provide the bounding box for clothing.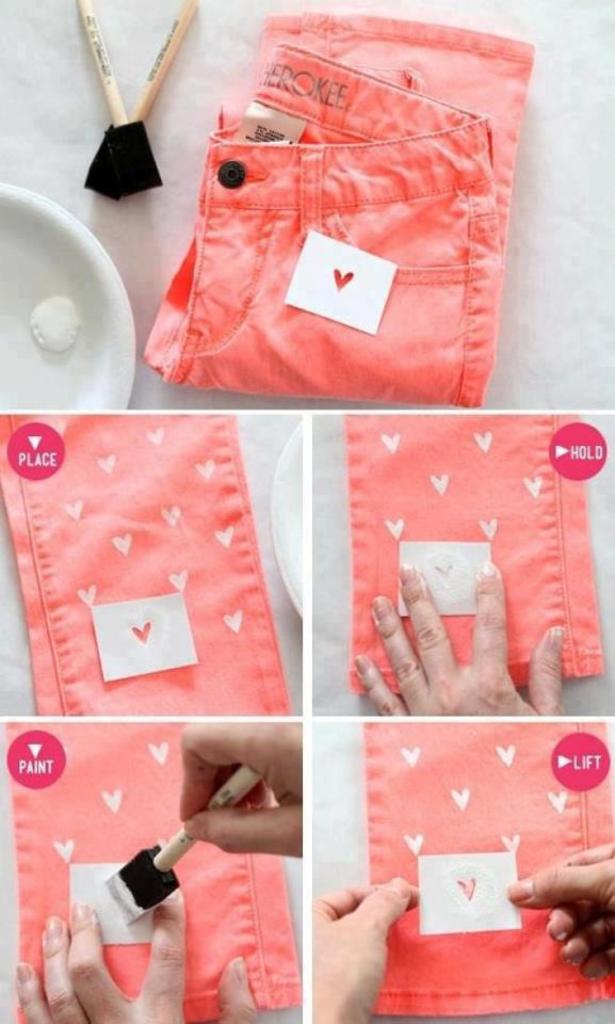
(7,713,303,1023).
